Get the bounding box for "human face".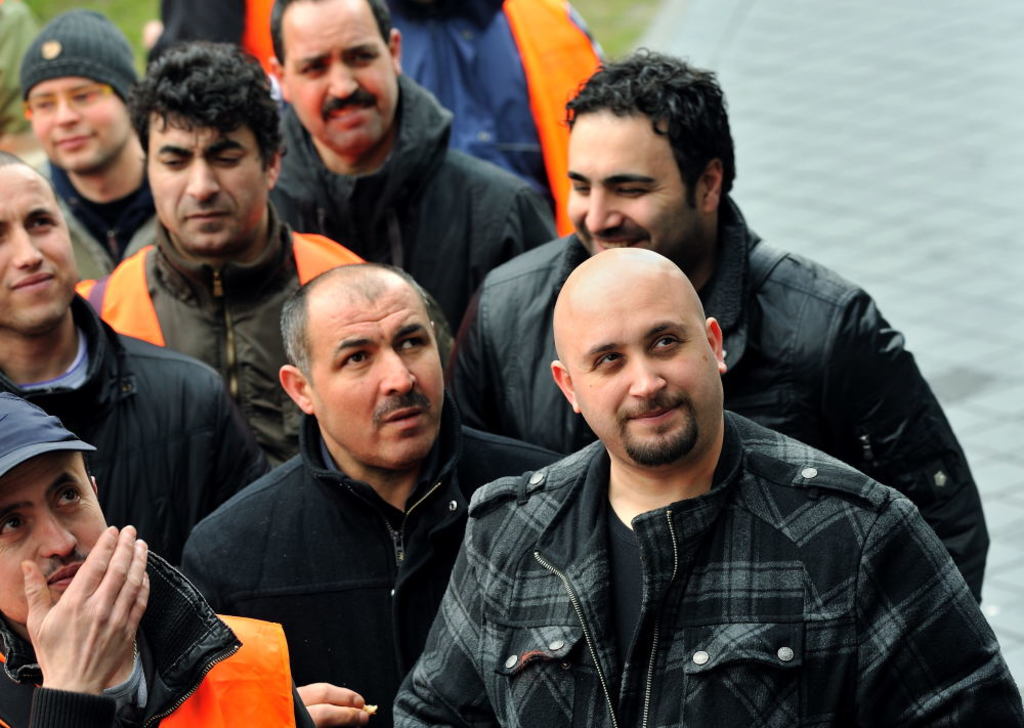
Rect(564, 114, 705, 274).
